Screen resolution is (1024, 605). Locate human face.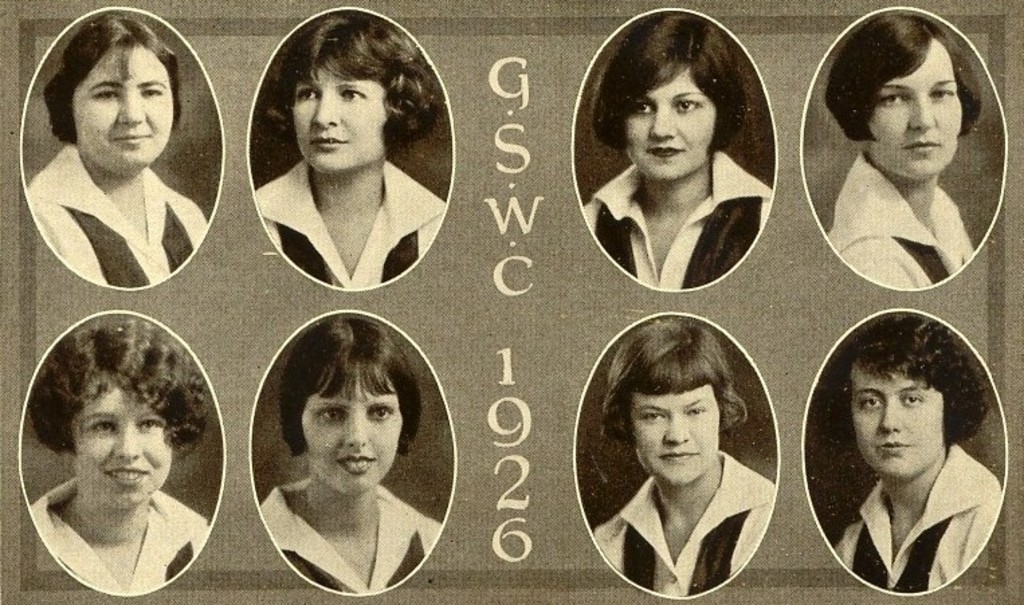
[59, 381, 173, 508].
